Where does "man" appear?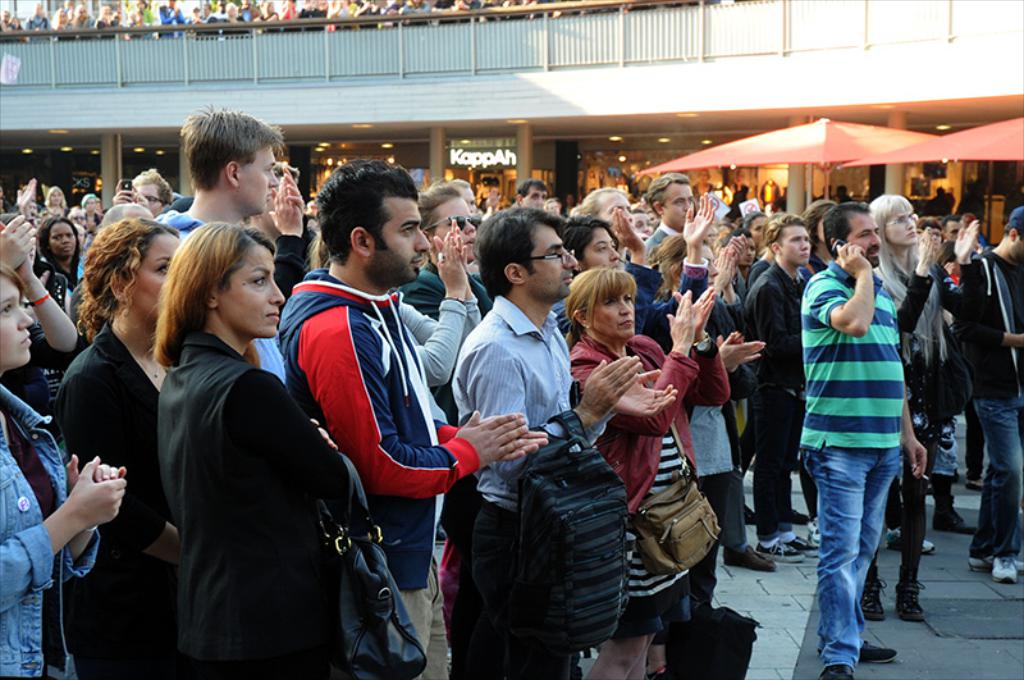
Appears at crop(275, 160, 549, 679).
